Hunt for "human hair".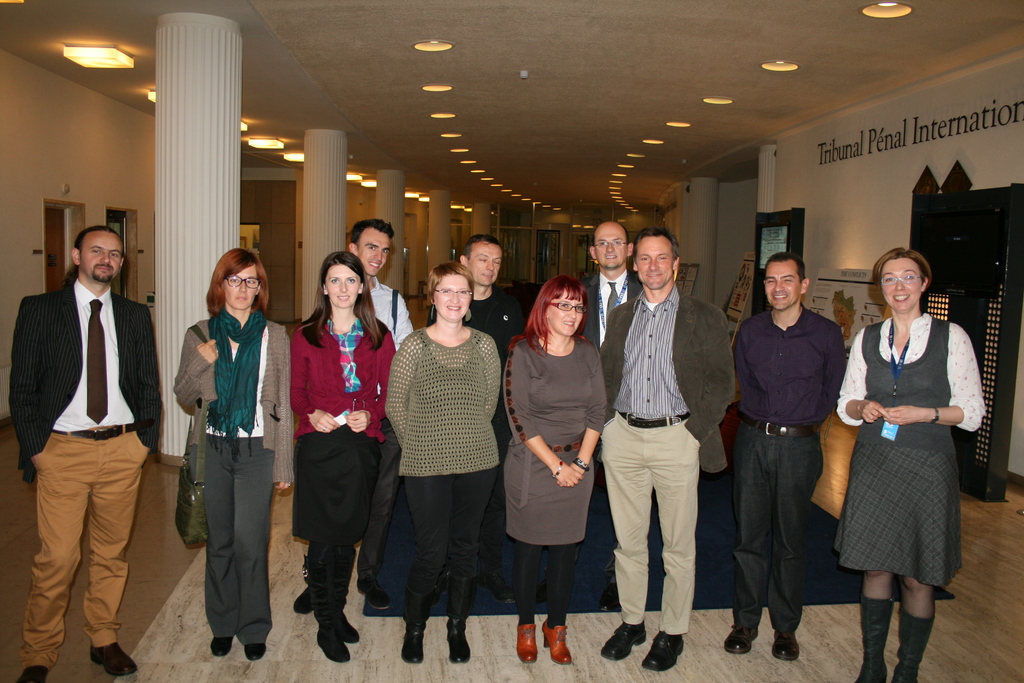
Hunted down at [458, 236, 504, 258].
